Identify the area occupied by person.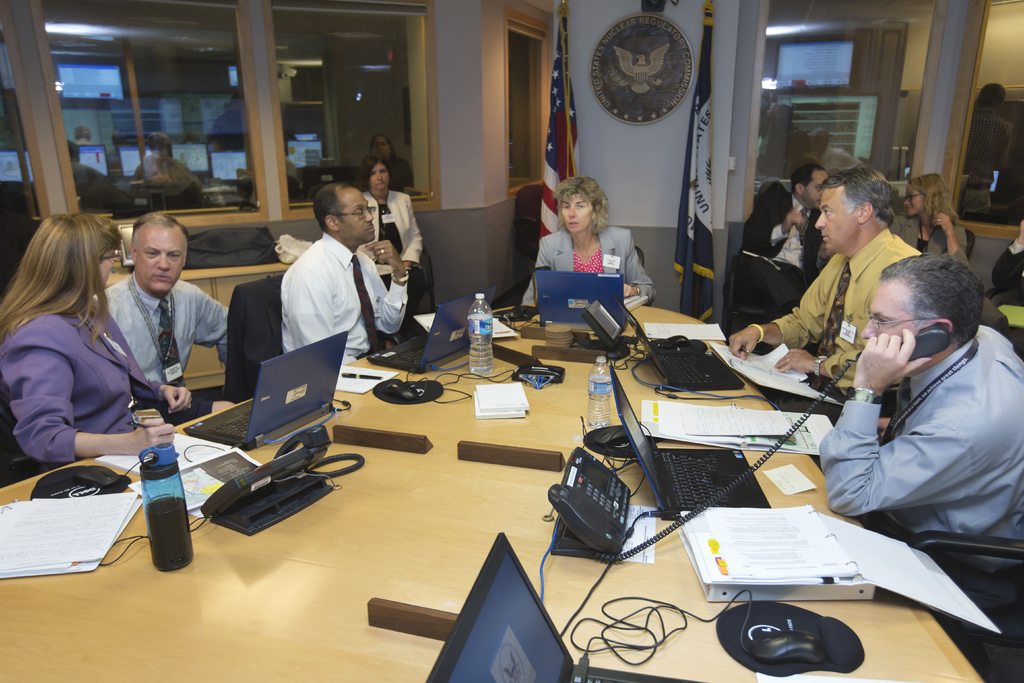
Area: {"left": 737, "top": 162, "right": 829, "bottom": 318}.
